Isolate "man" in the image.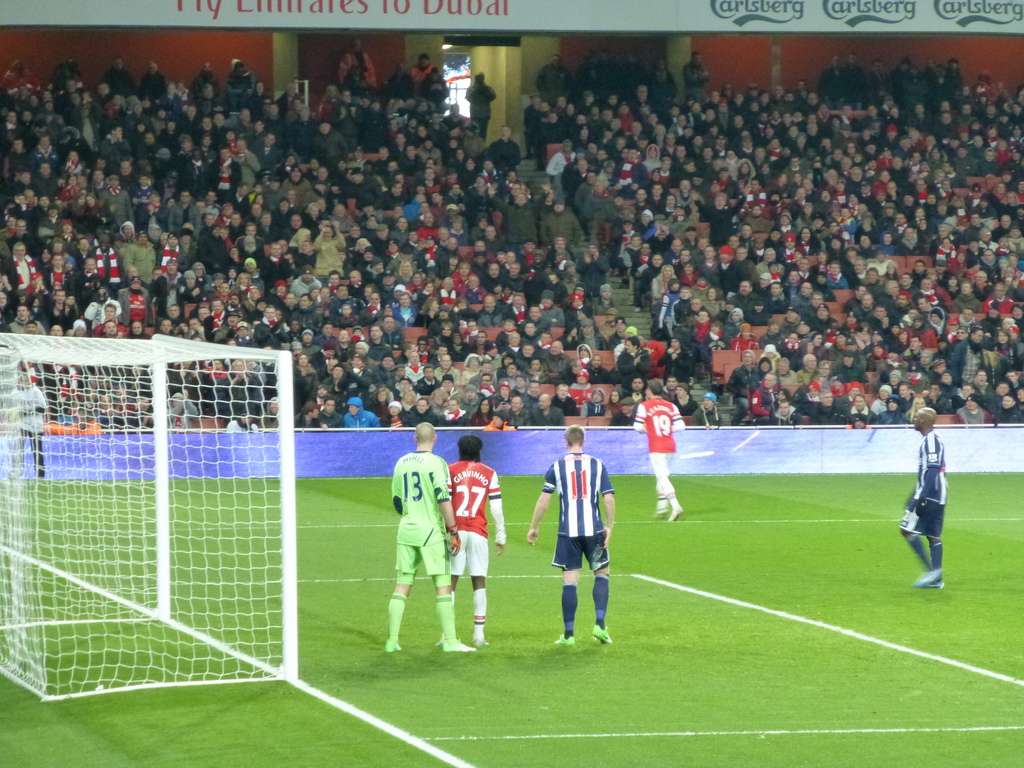
Isolated region: [x1=538, y1=51, x2=574, y2=106].
